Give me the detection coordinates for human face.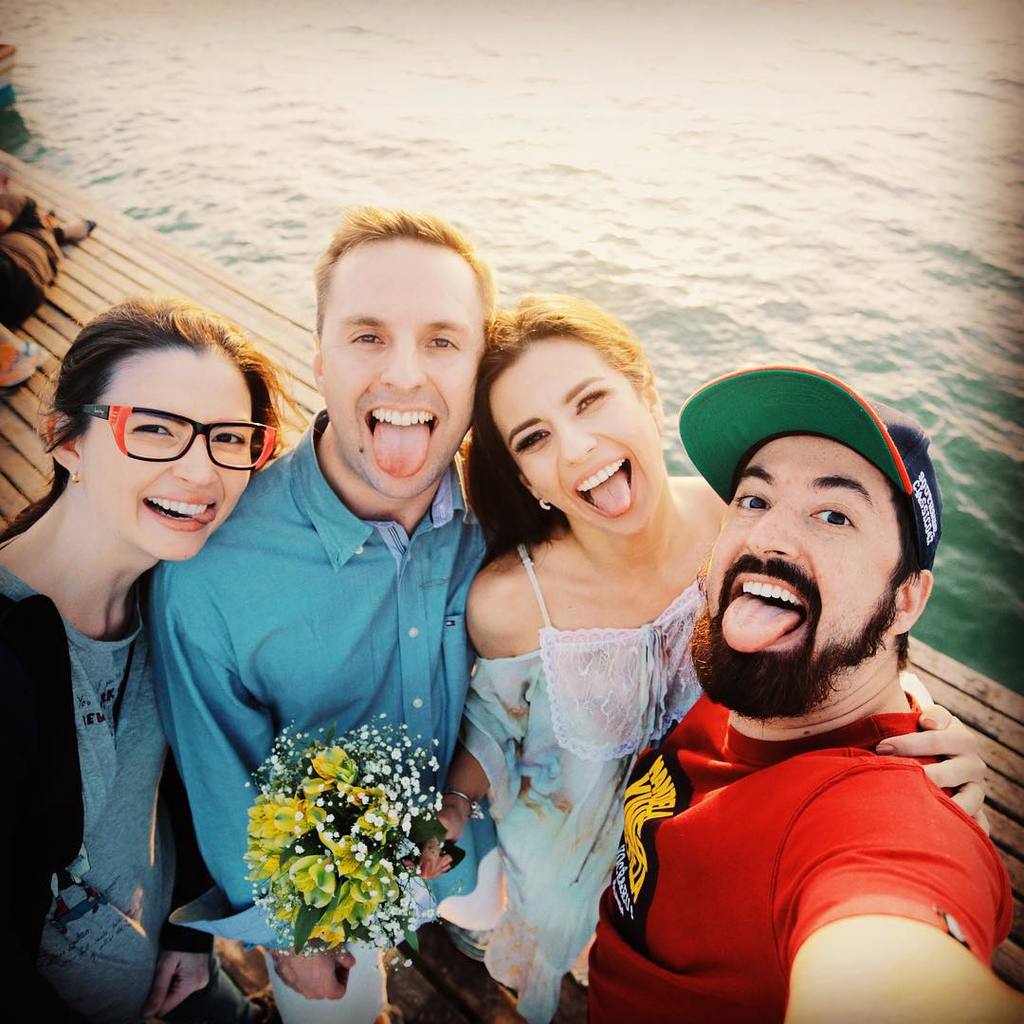
locate(698, 430, 892, 692).
